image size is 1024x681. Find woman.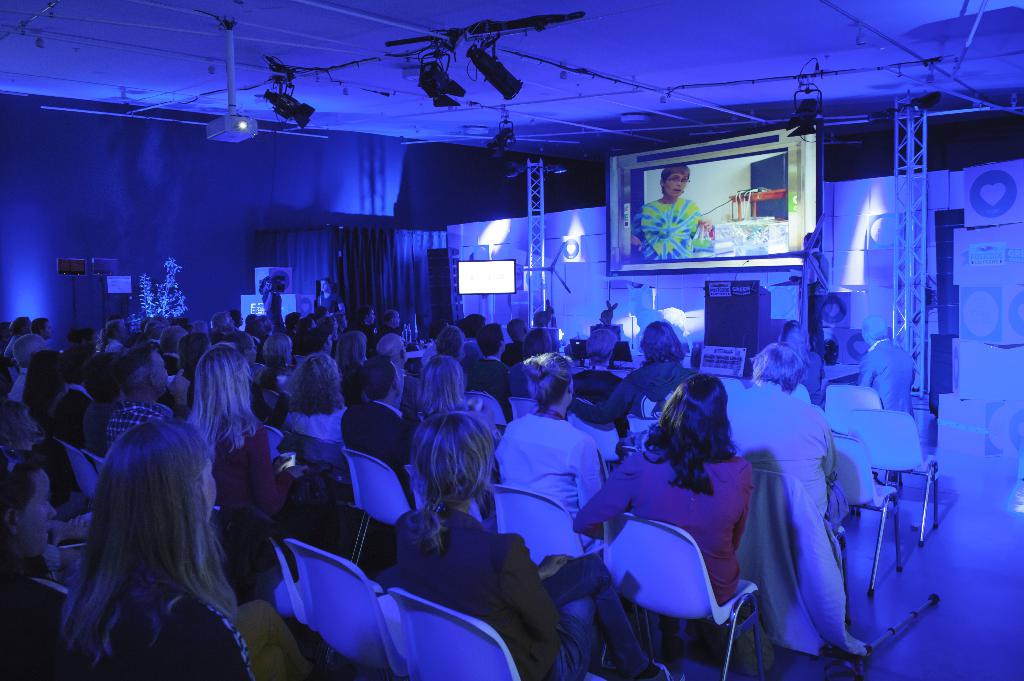
region(572, 317, 694, 442).
